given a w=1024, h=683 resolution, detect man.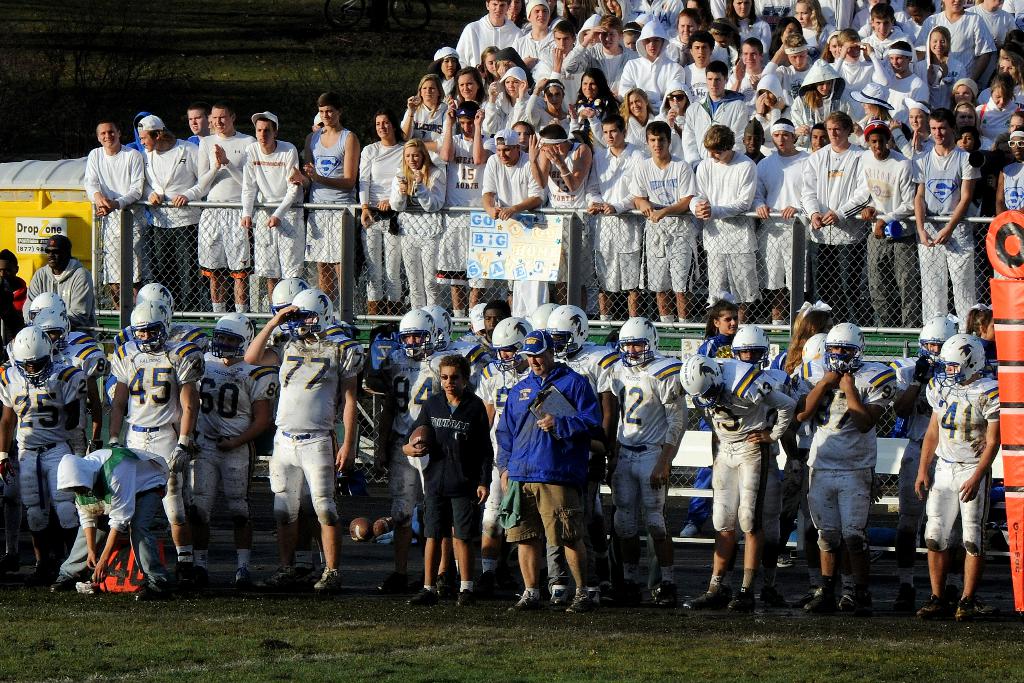
186 106 246 328.
